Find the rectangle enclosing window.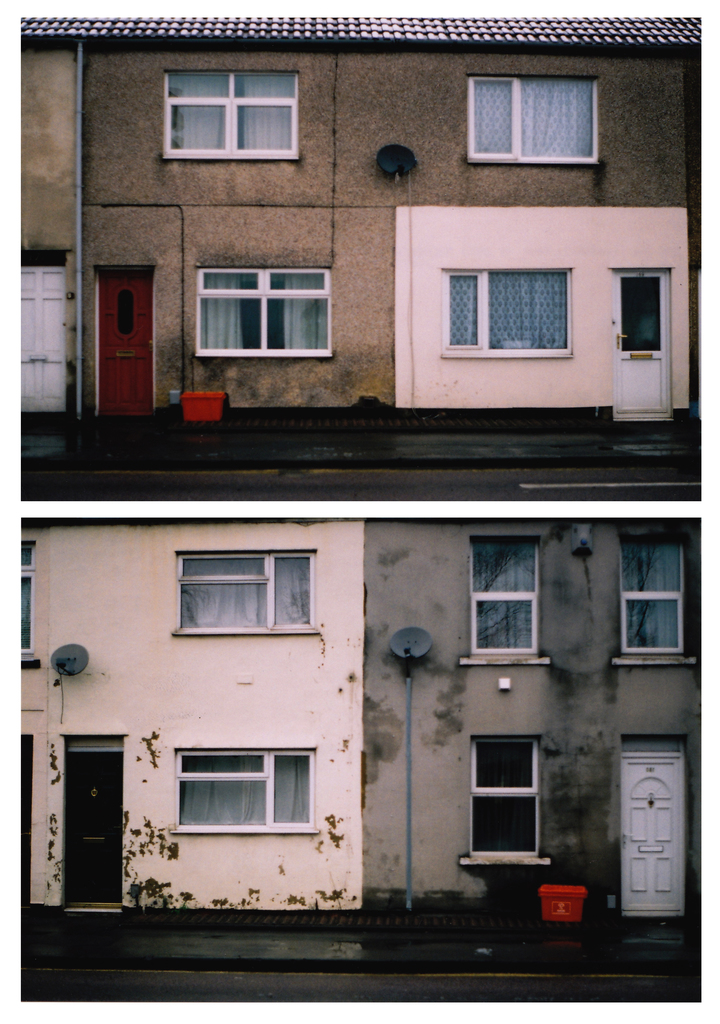
box=[189, 271, 332, 360].
